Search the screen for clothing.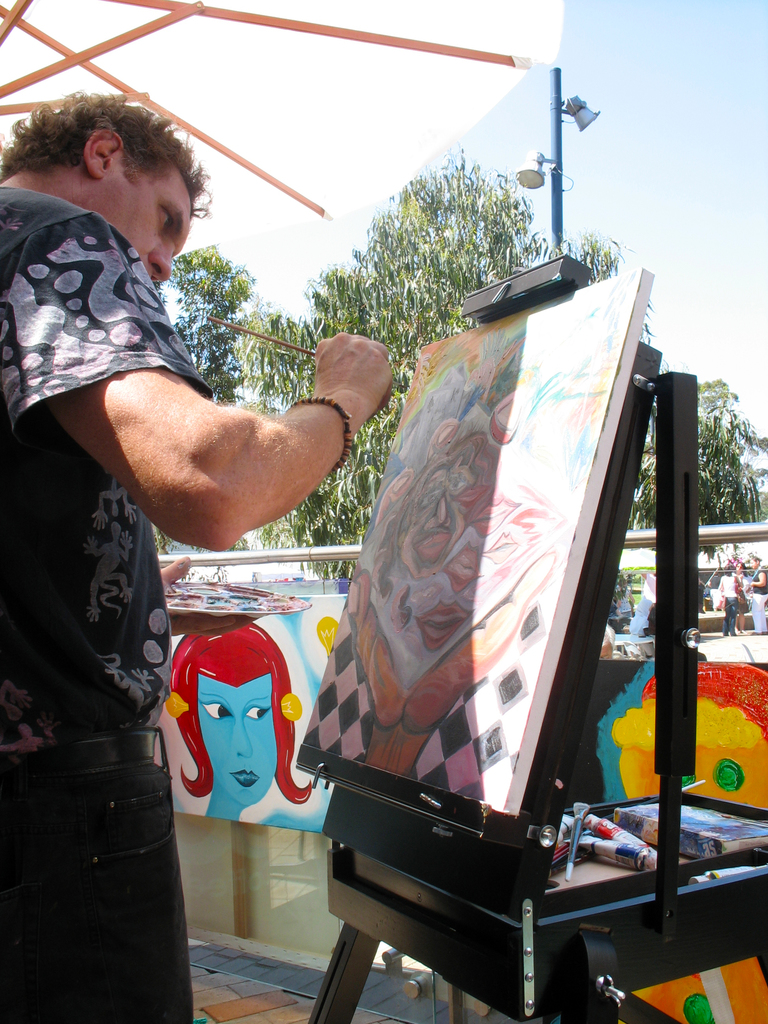
Found at 746:564:767:631.
